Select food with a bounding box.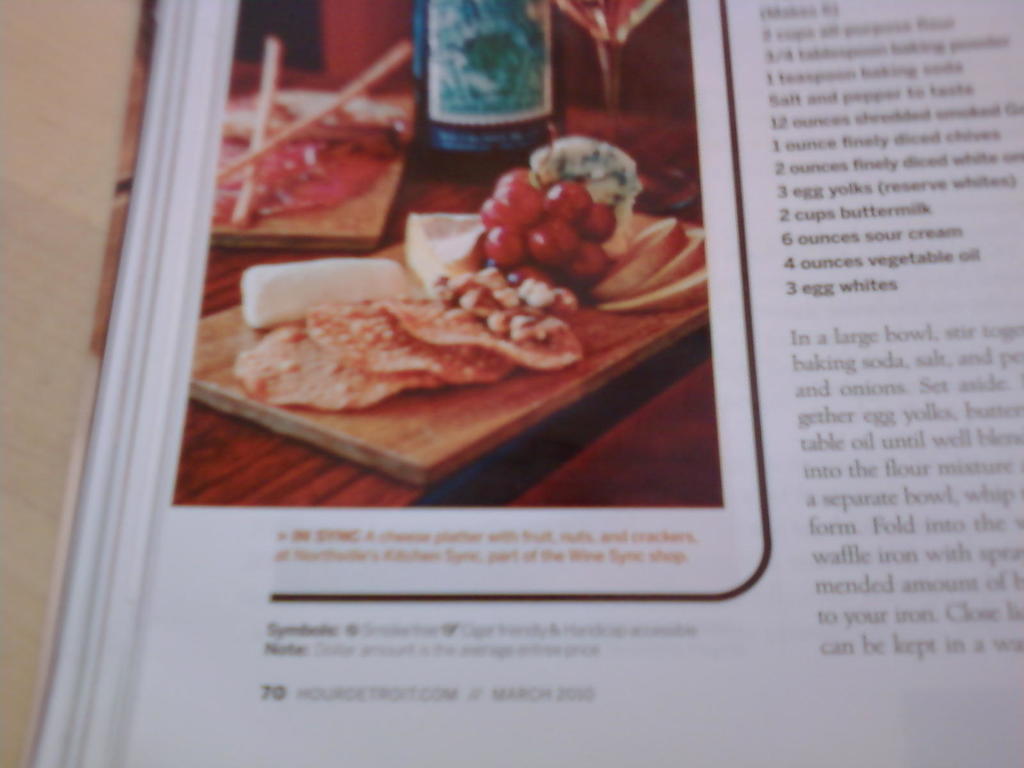
x1=468, y1=166, x2=732, y2=331.
